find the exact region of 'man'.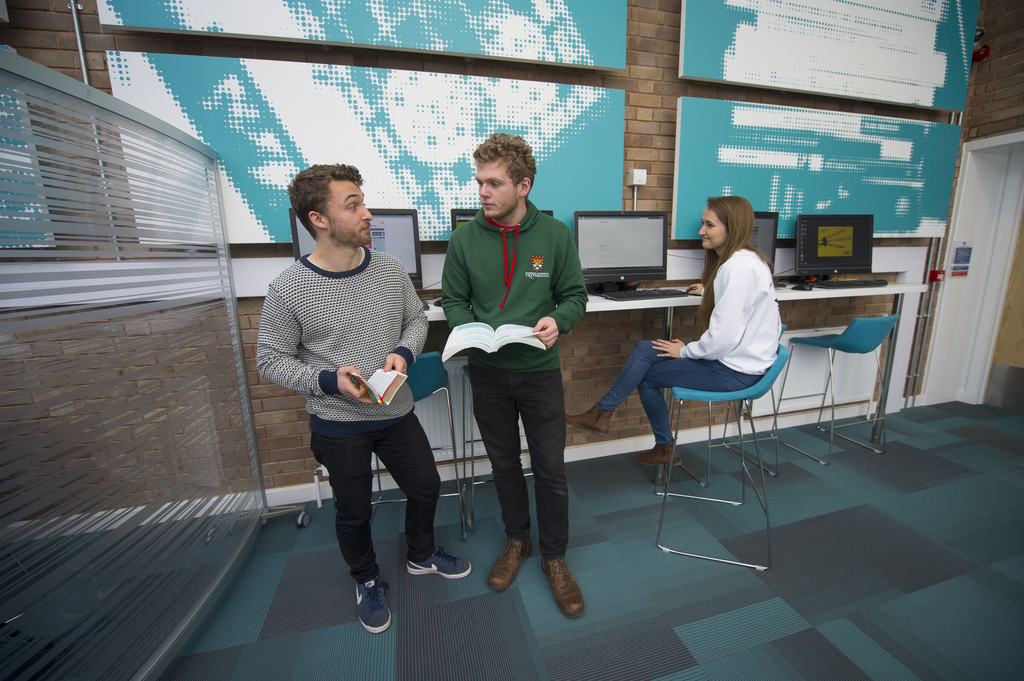
Exact region: select_region(252, 160, 472, 636).
